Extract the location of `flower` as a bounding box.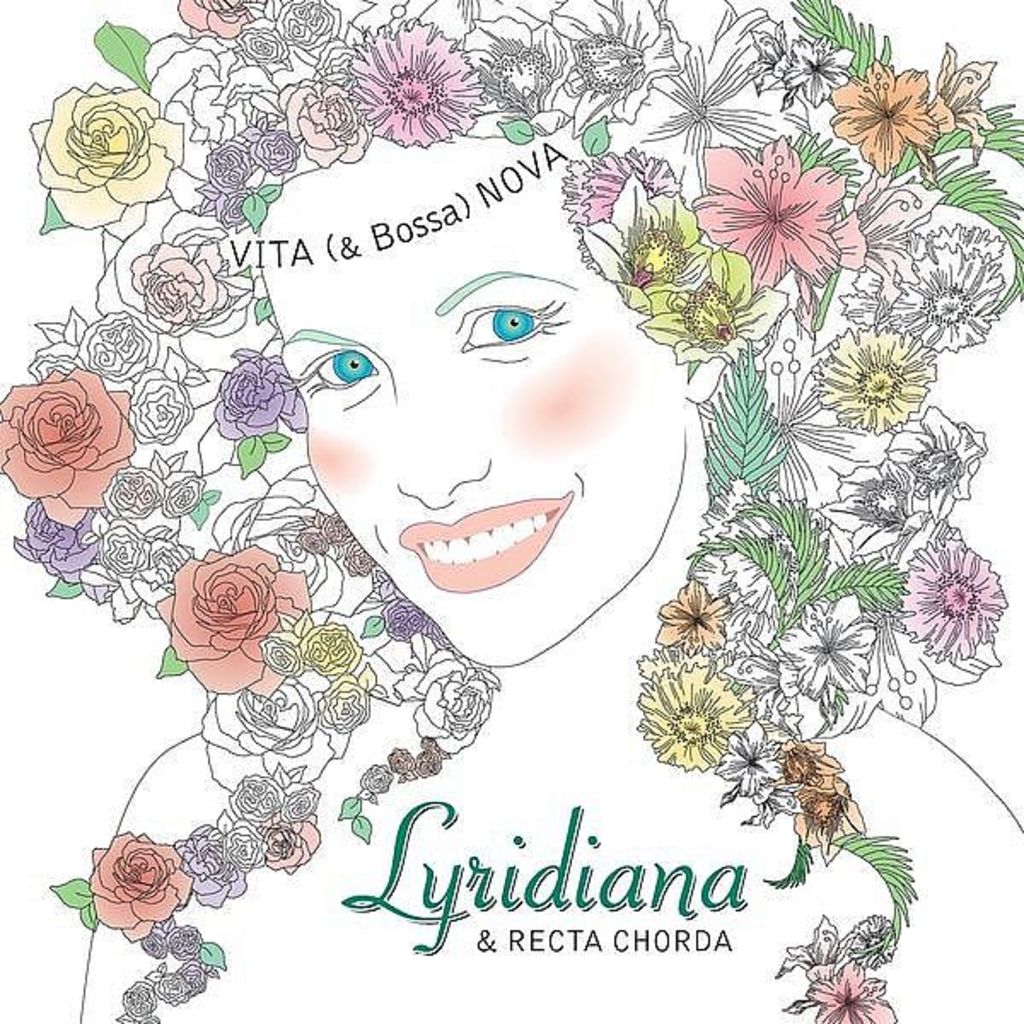
rect(171, 0, 280, 34).
